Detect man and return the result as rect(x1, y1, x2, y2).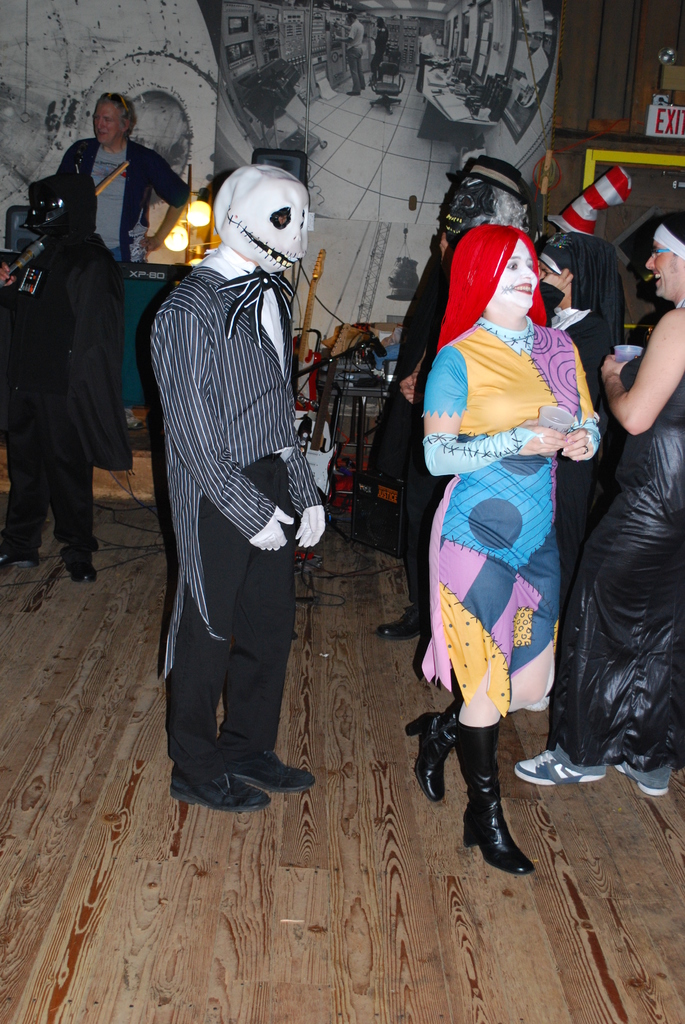
rect(504, 211, 677, 790).
